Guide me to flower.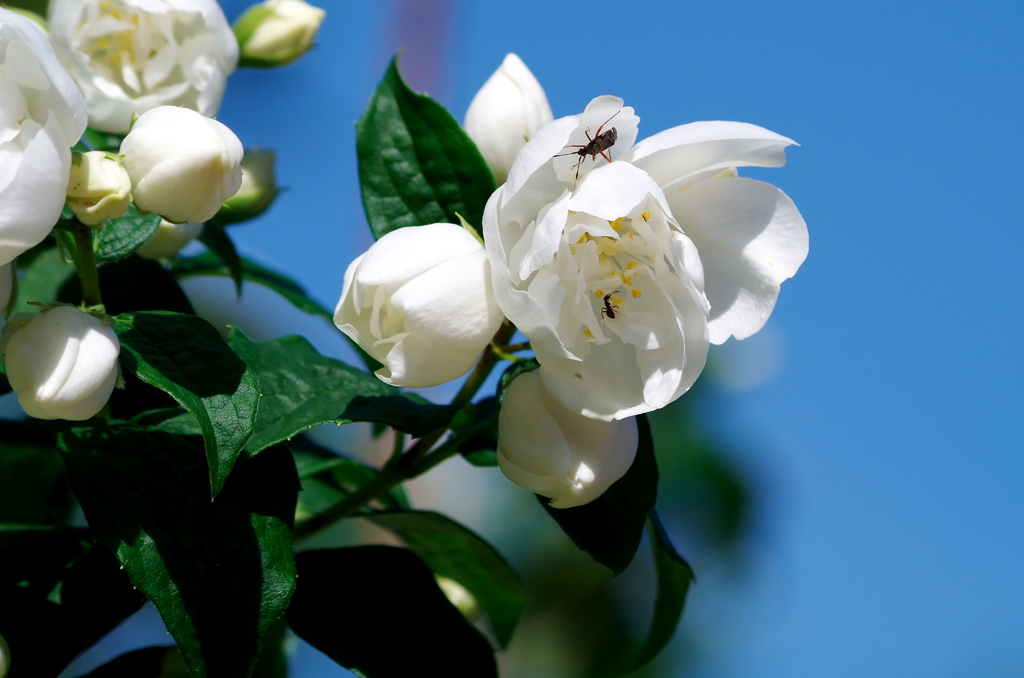
Guidance: [53, 0, 243, 140].
